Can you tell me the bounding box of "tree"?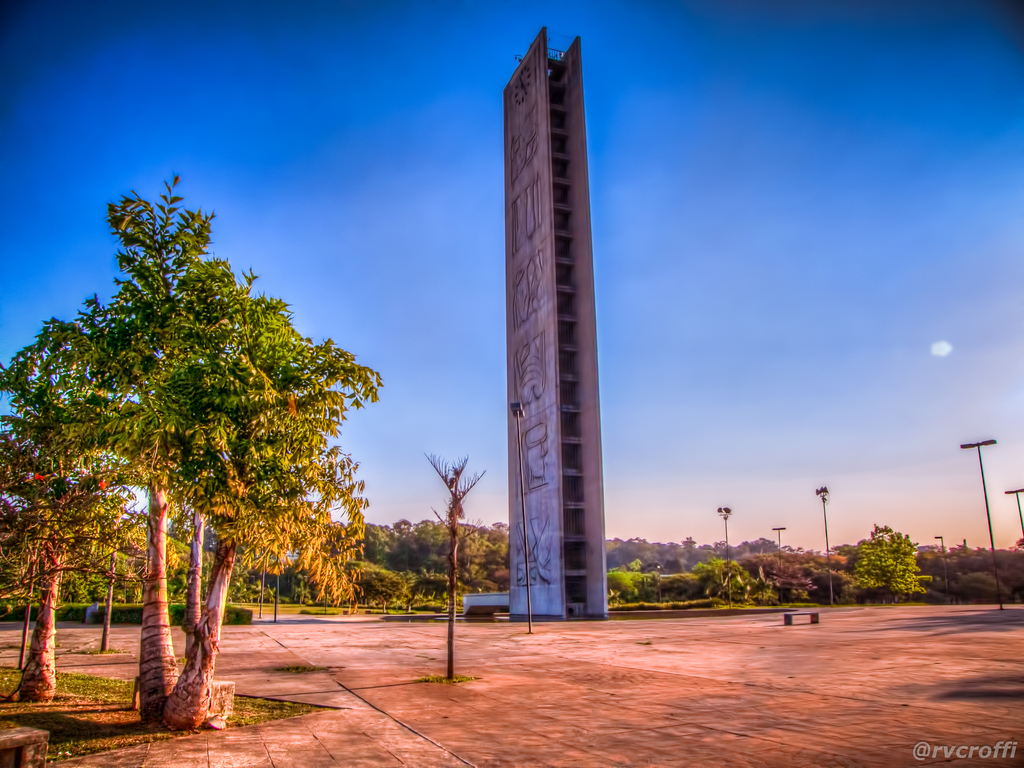
x1=20, y1=476, x2=137, y2=726.
